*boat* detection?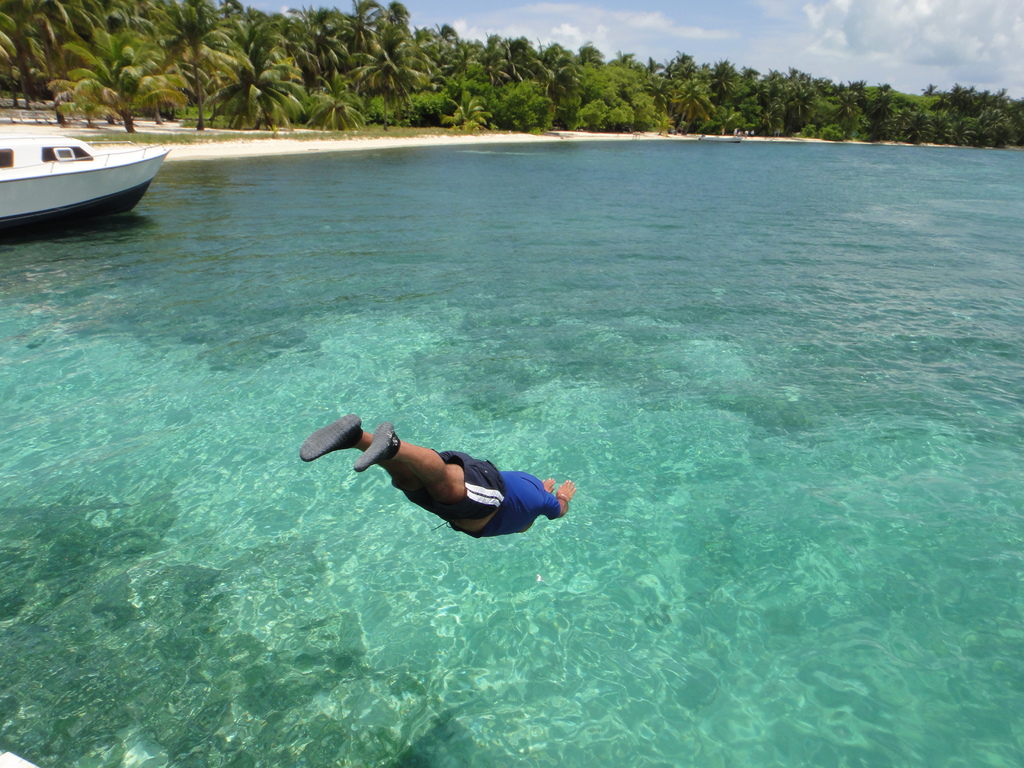
x1=3 y1=107 x2=159 y2=218
